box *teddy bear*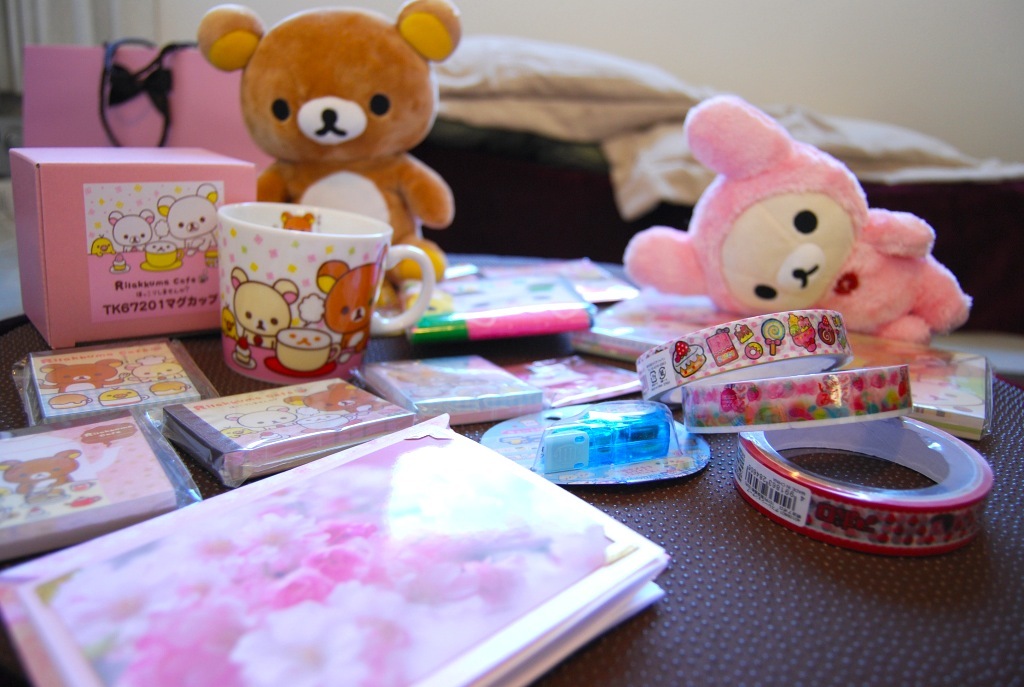
region(617, 91, 974, 353)
